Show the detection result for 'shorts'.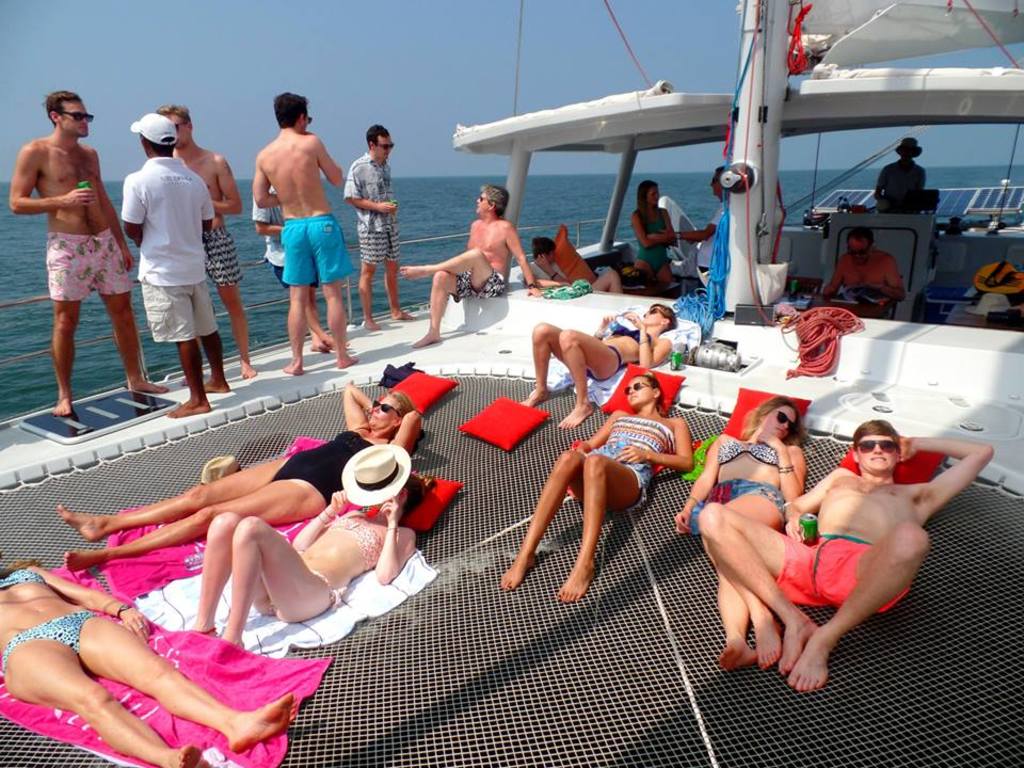
206, 228, 244, 290.
